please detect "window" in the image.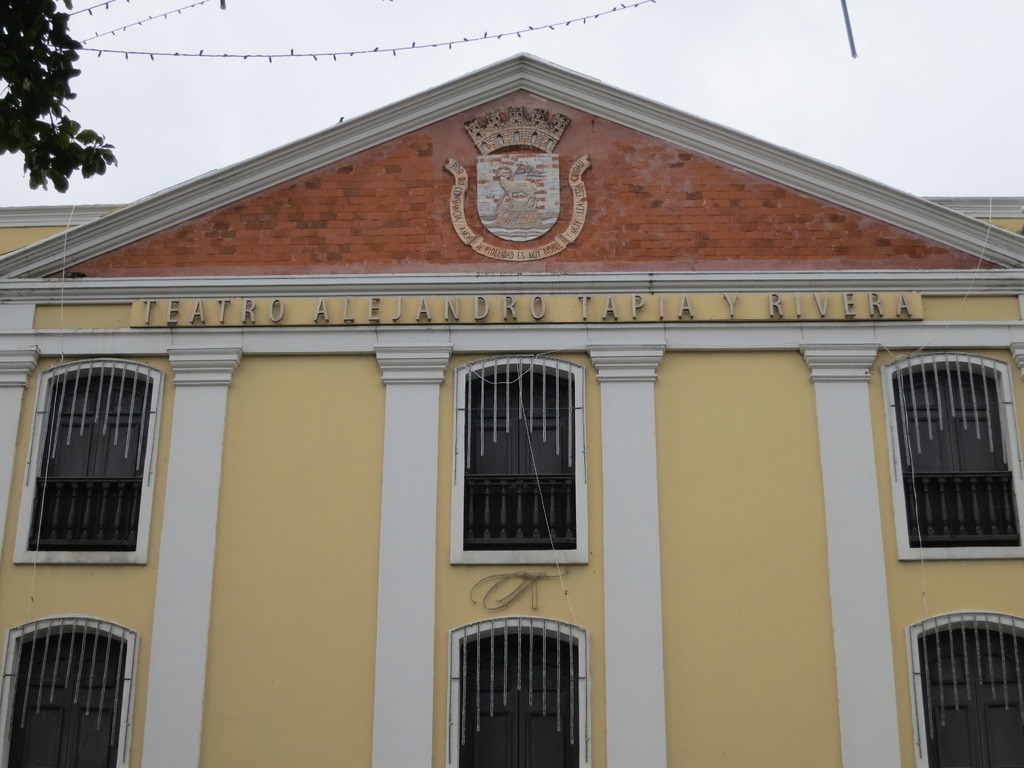
region(441, 617, 586, 767).
